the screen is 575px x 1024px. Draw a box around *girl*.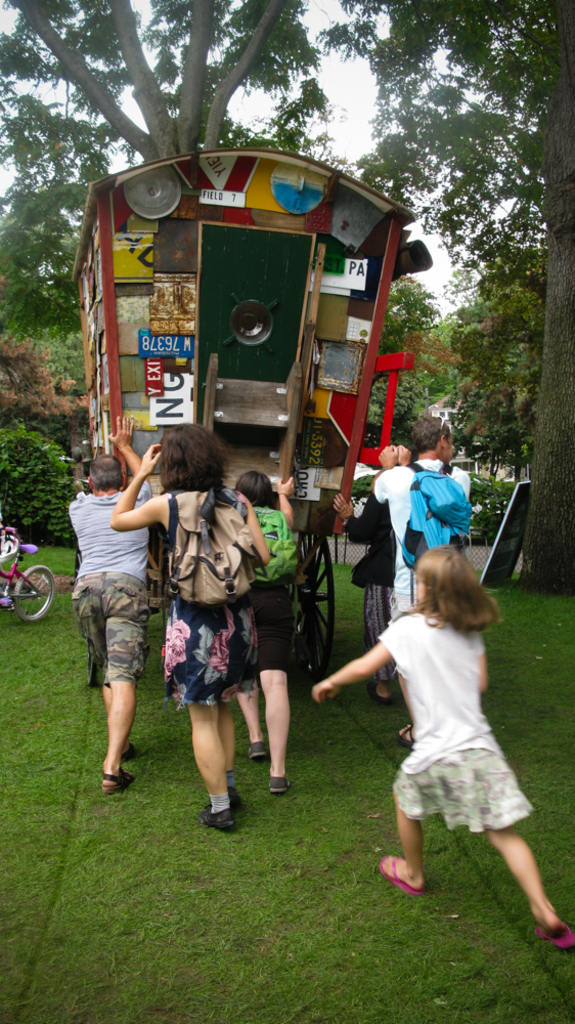
x1=301, y1=549, x2=573, y2=951.
